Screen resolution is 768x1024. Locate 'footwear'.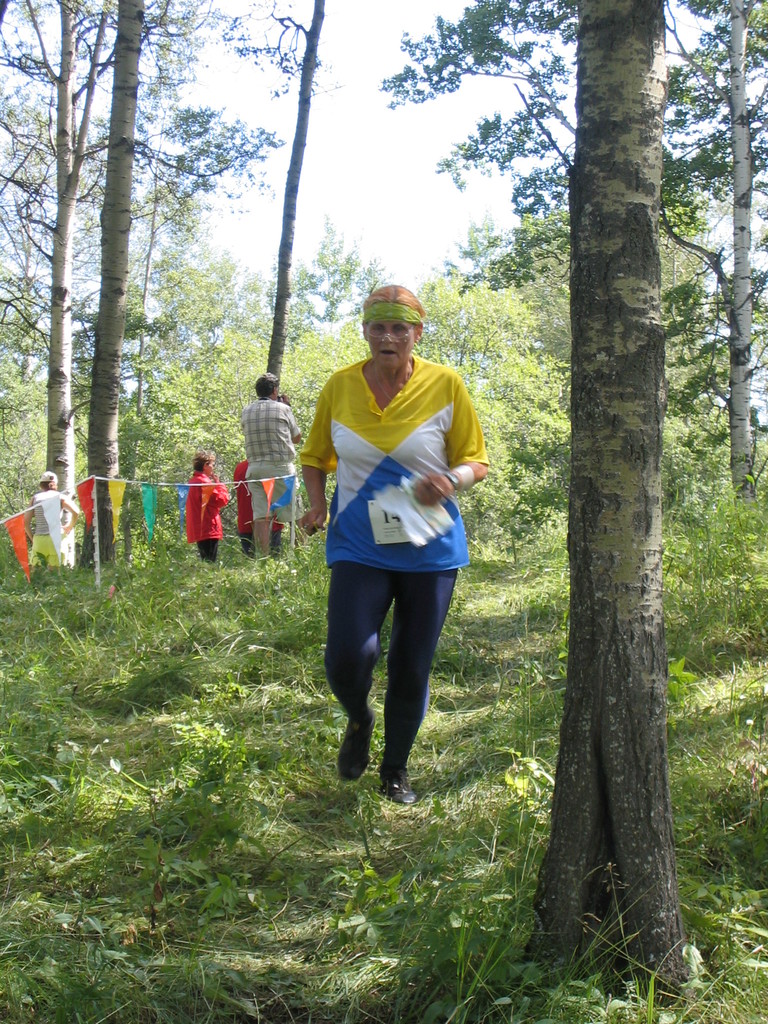
bbox=[377, 765, 419, 809].
